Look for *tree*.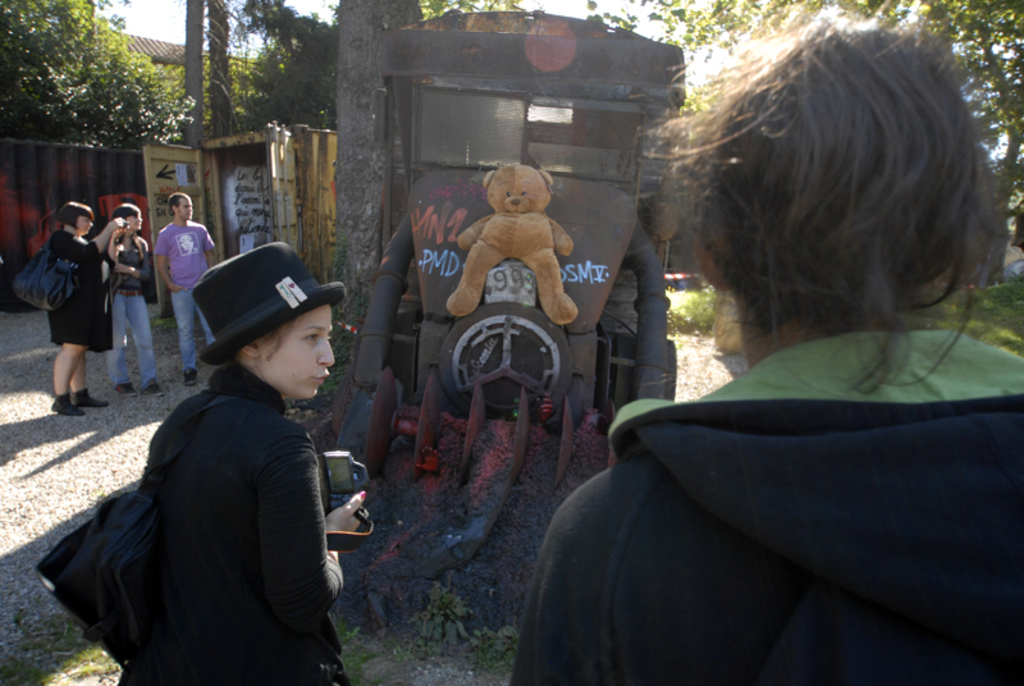
Found: [left=649, top=0, right=1023, bottom=225].
